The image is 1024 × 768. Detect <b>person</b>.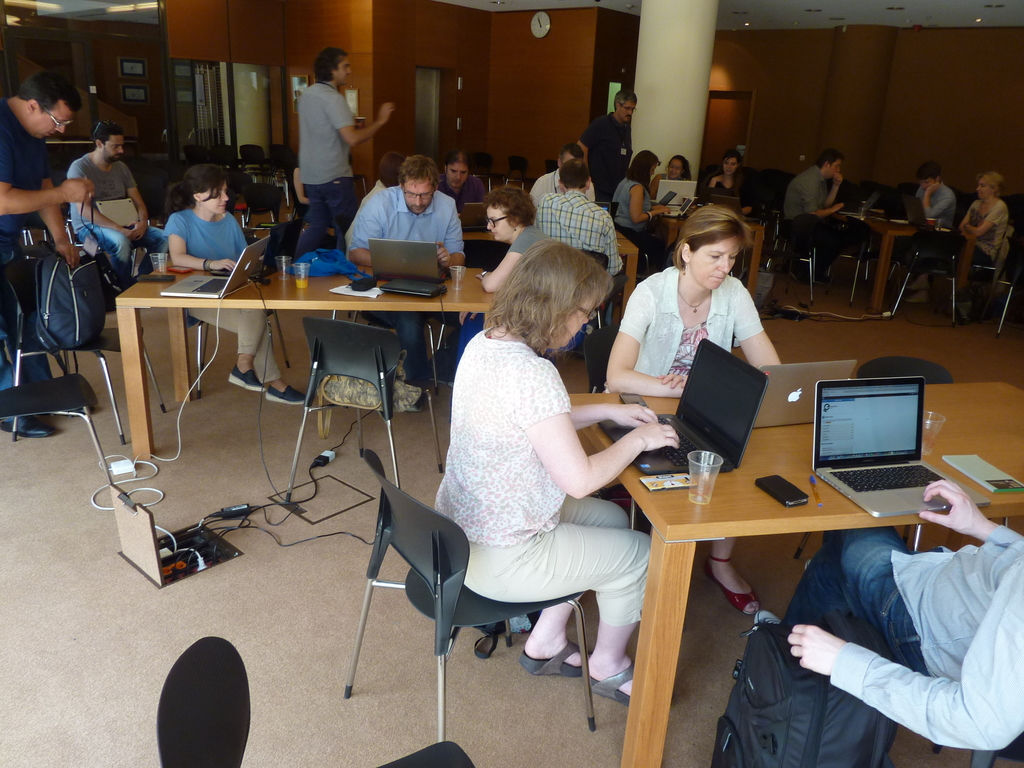
Detection: (x1=793, y1=478, x2=1023, y2=767).
